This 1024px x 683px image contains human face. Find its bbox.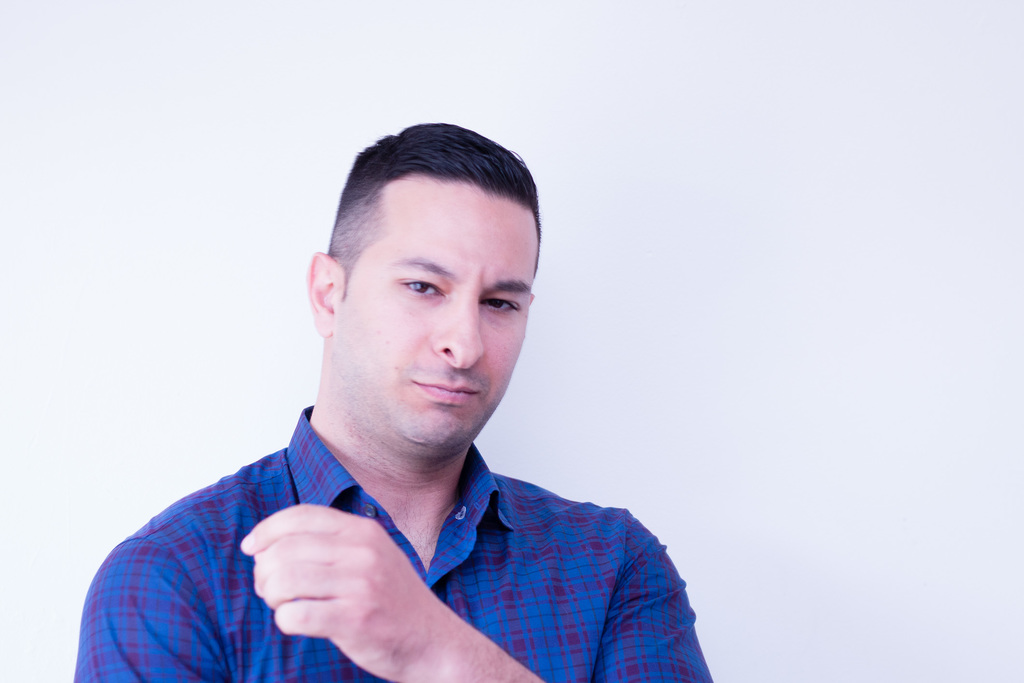
locate(351, 179, 537, 460).
